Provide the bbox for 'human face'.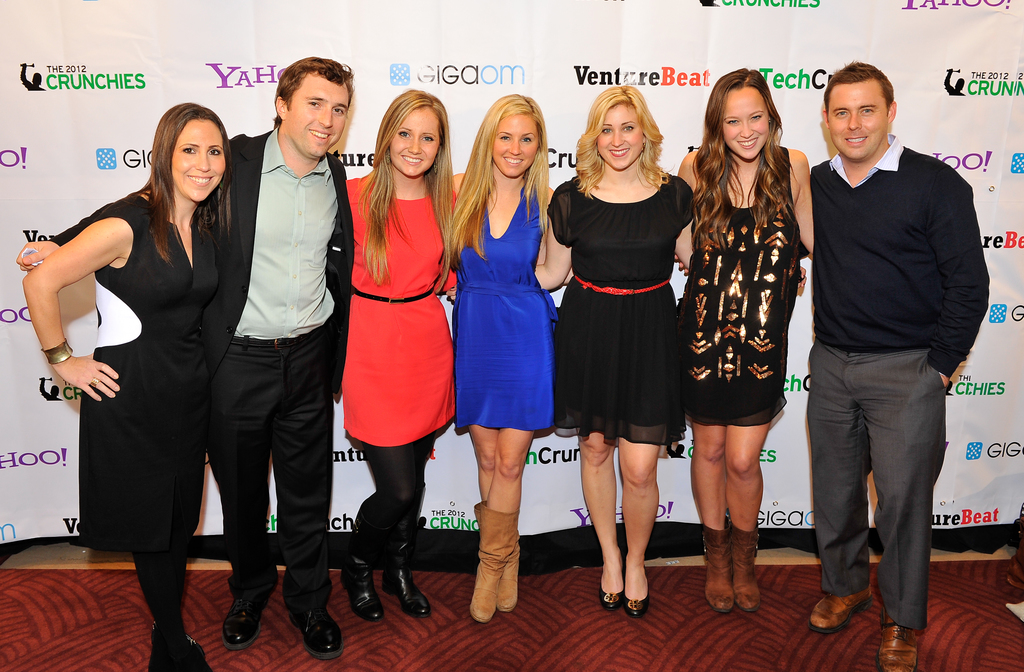
detection(283, 68, 351, 163).
